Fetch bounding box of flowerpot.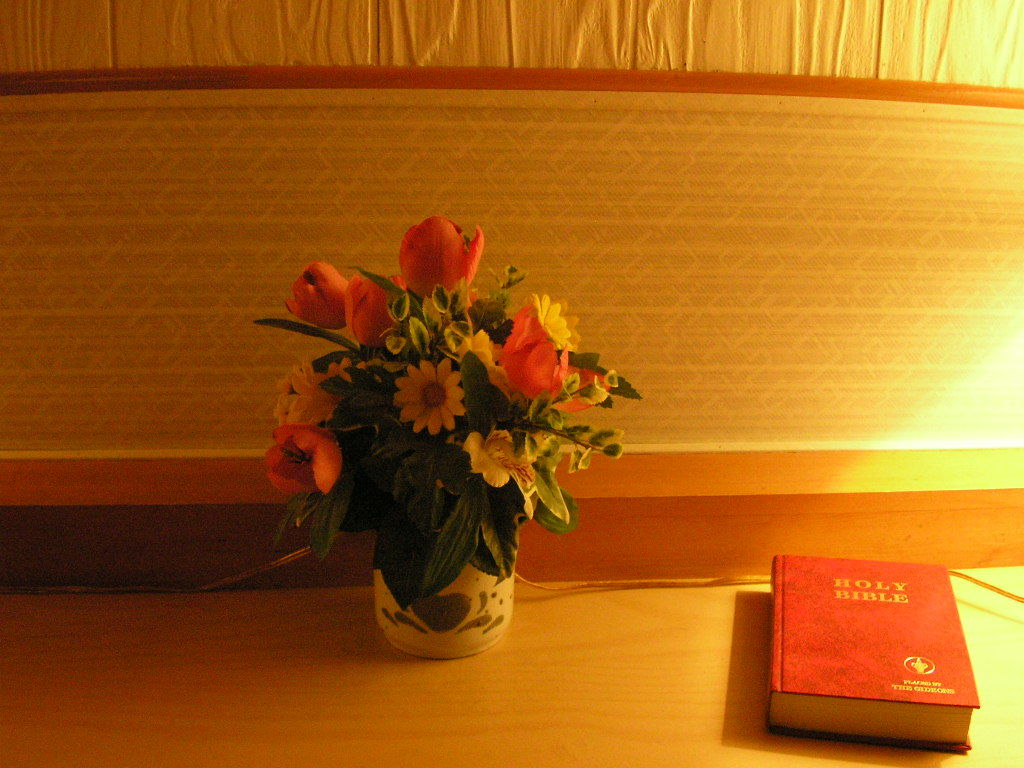
Bbox: BBox(338, 460, 509, 666).
